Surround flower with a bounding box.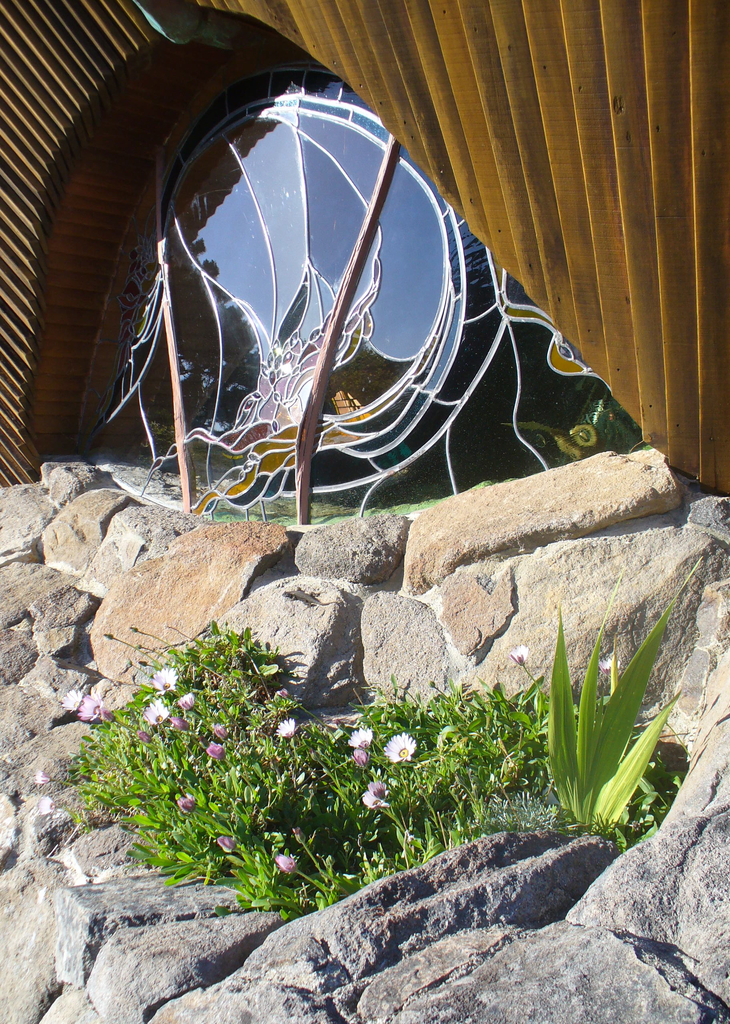
rect(61, 689, 85, 714).
